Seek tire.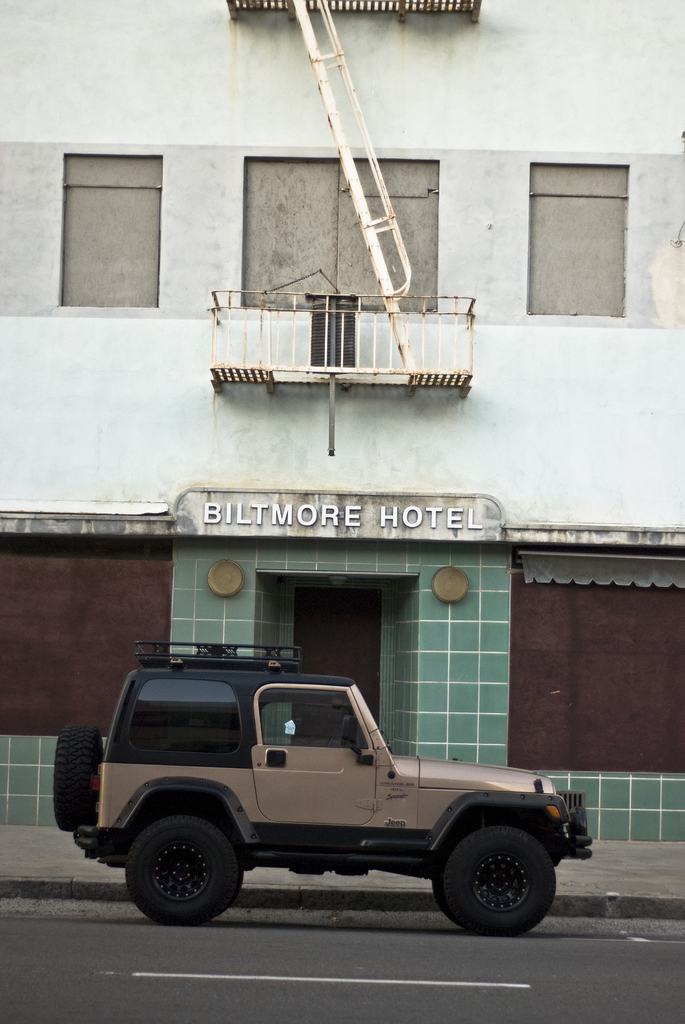
detection(430, 839, 489, 923).
